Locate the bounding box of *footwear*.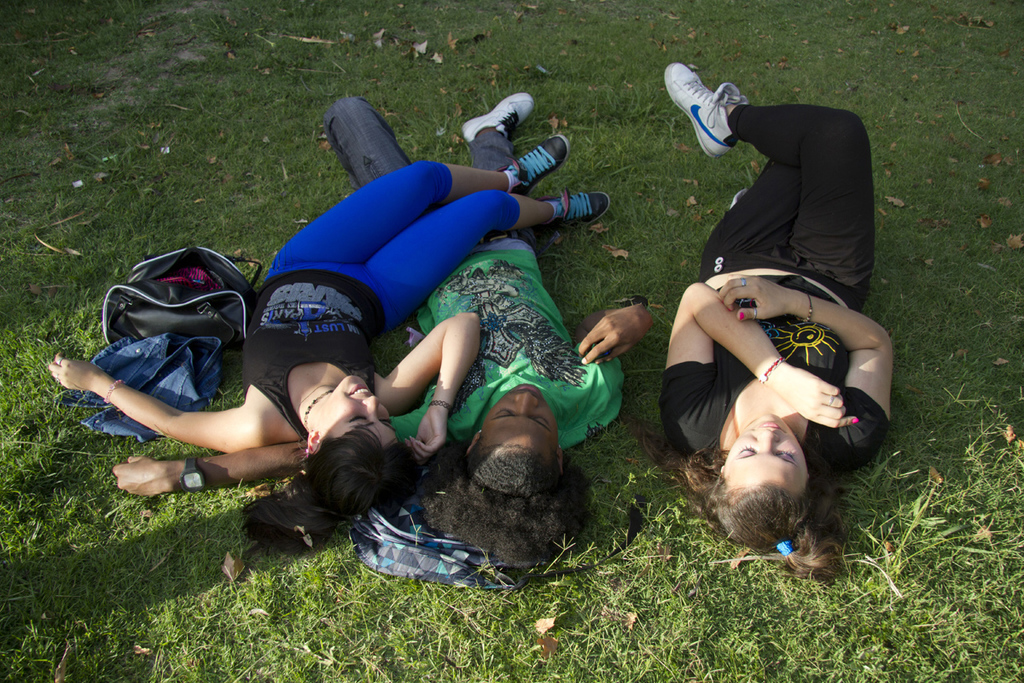
Bounding box: pyautogui.locateOnScreen(538, 189, 608, 232).
